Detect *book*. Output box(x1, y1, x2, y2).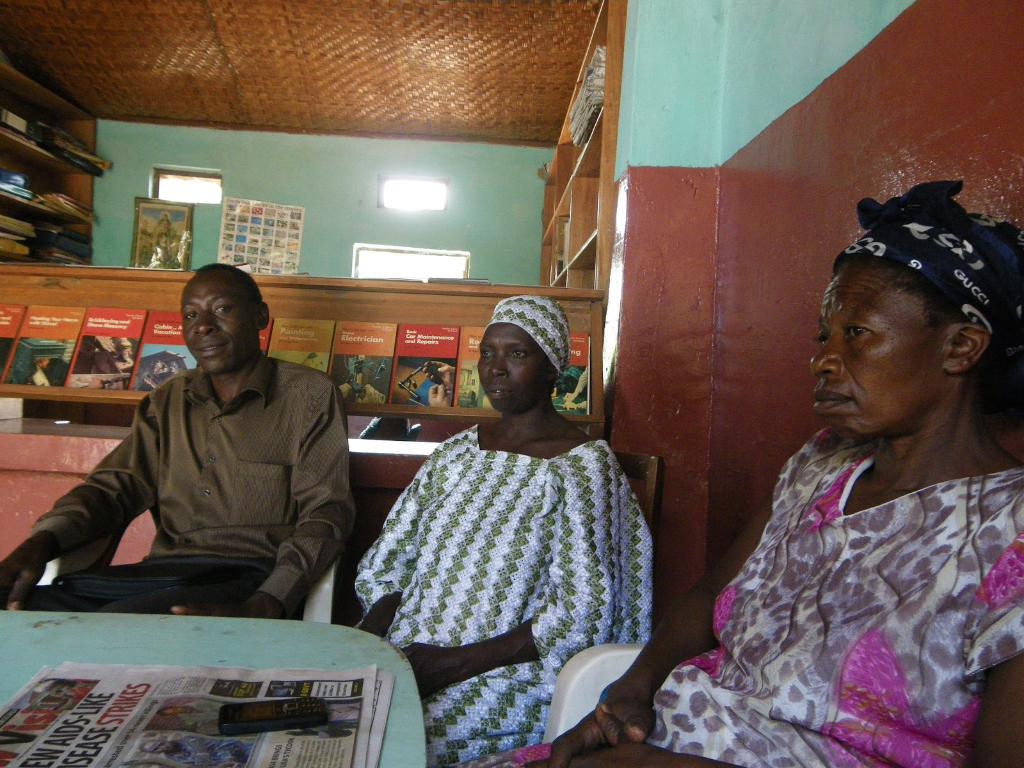
box(451, 312, 492, 415).
